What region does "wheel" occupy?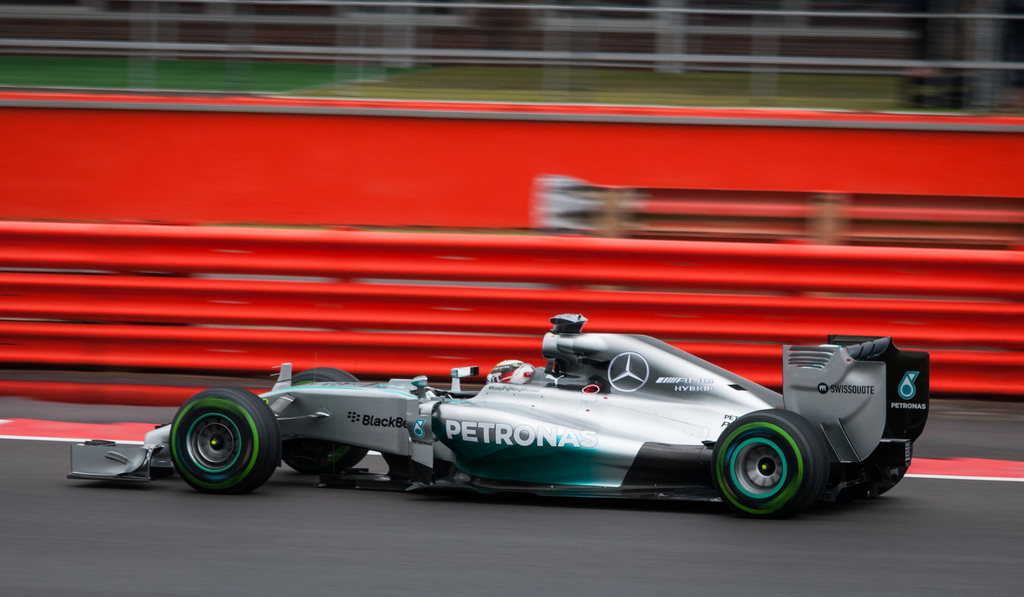
region(712, 409, 824, 516).
